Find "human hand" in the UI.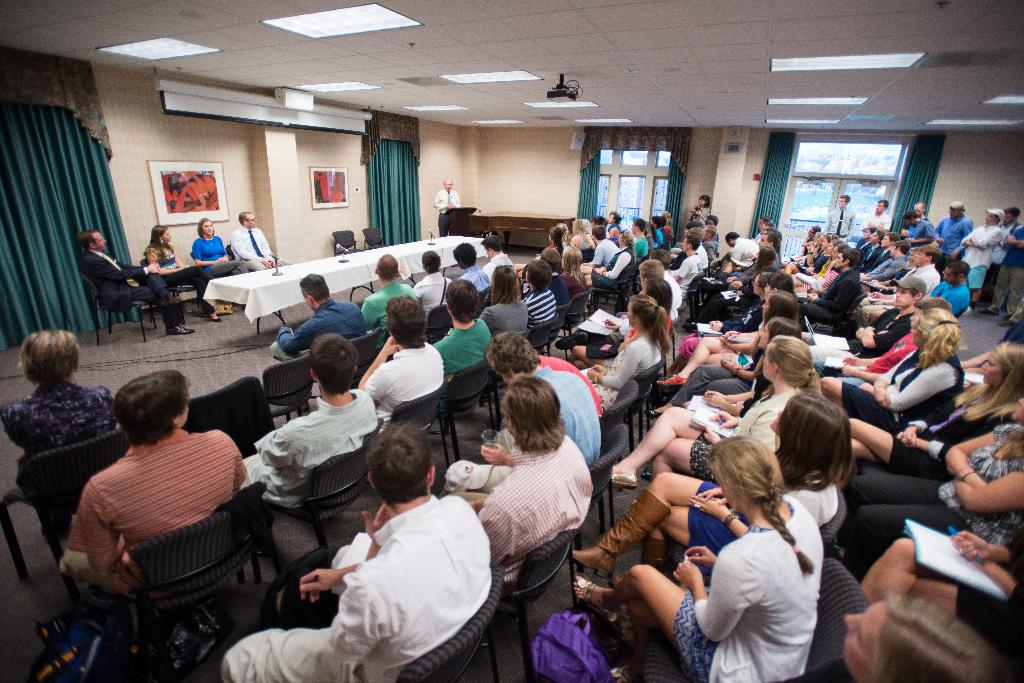
UI element at select_region(702, 426, 719, 448).
